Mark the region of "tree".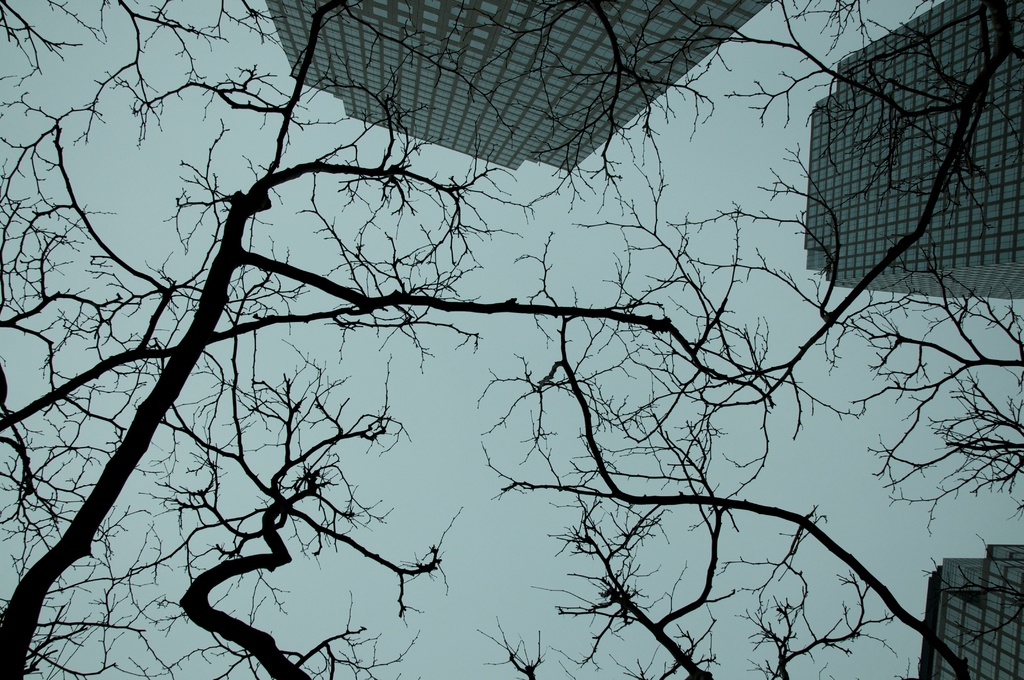
Region: [x1=635, y1=0, x2=1023, y2=528].
